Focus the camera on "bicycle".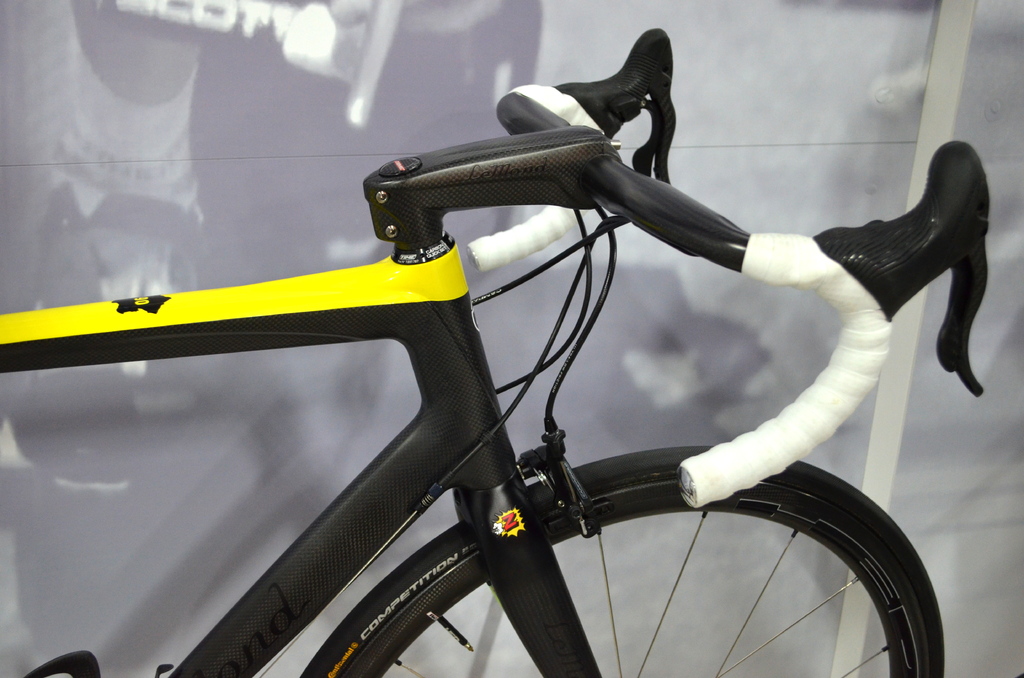
Focus region: 0:6:1023:677.
